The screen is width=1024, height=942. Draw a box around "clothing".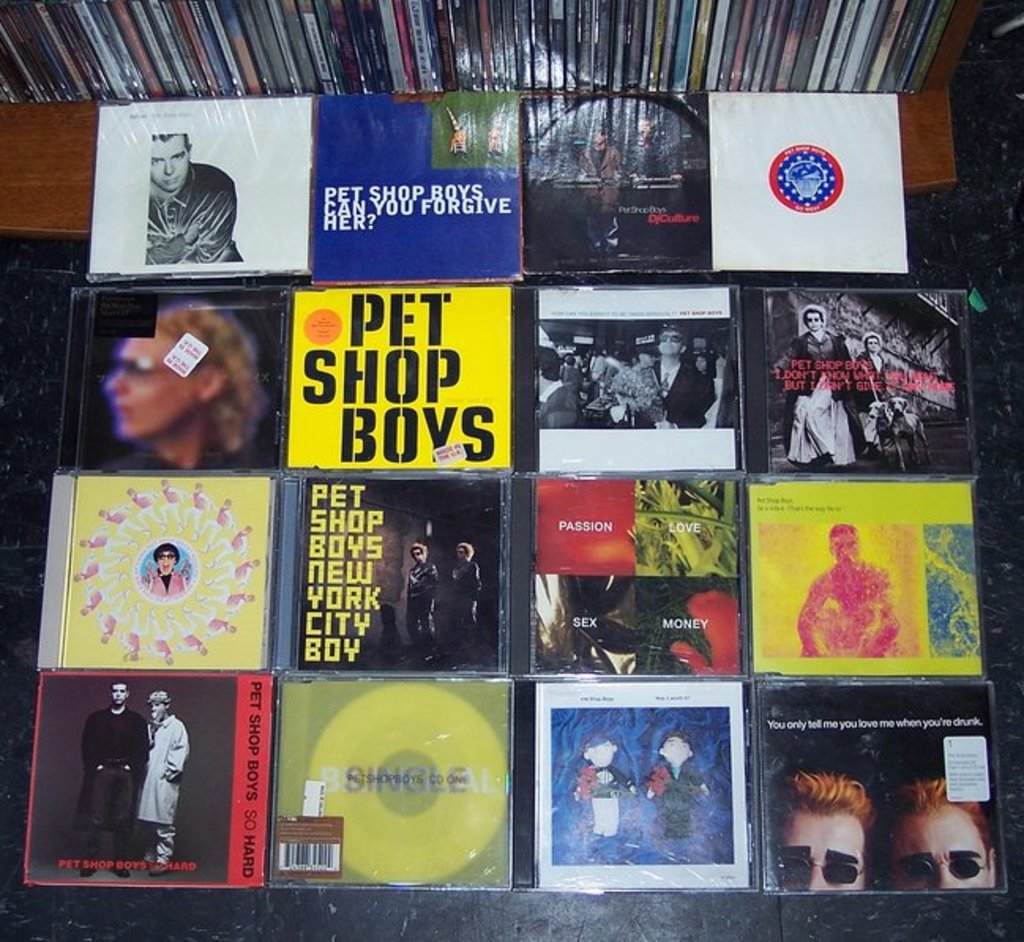
139,164,245,265.
